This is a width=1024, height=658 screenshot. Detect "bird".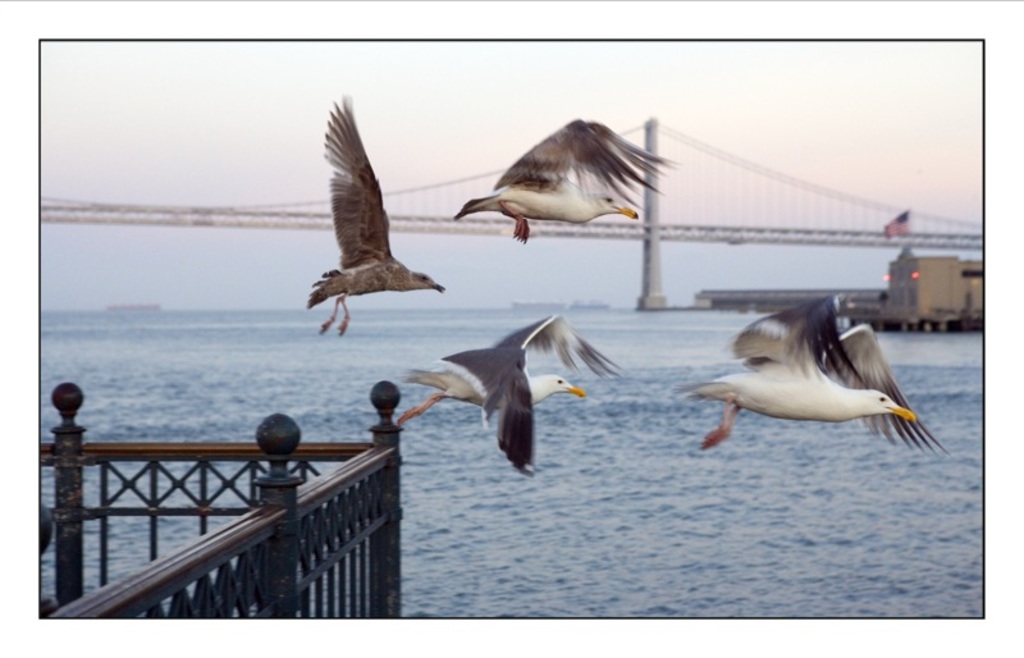
box(453, 116, 677, 242).
